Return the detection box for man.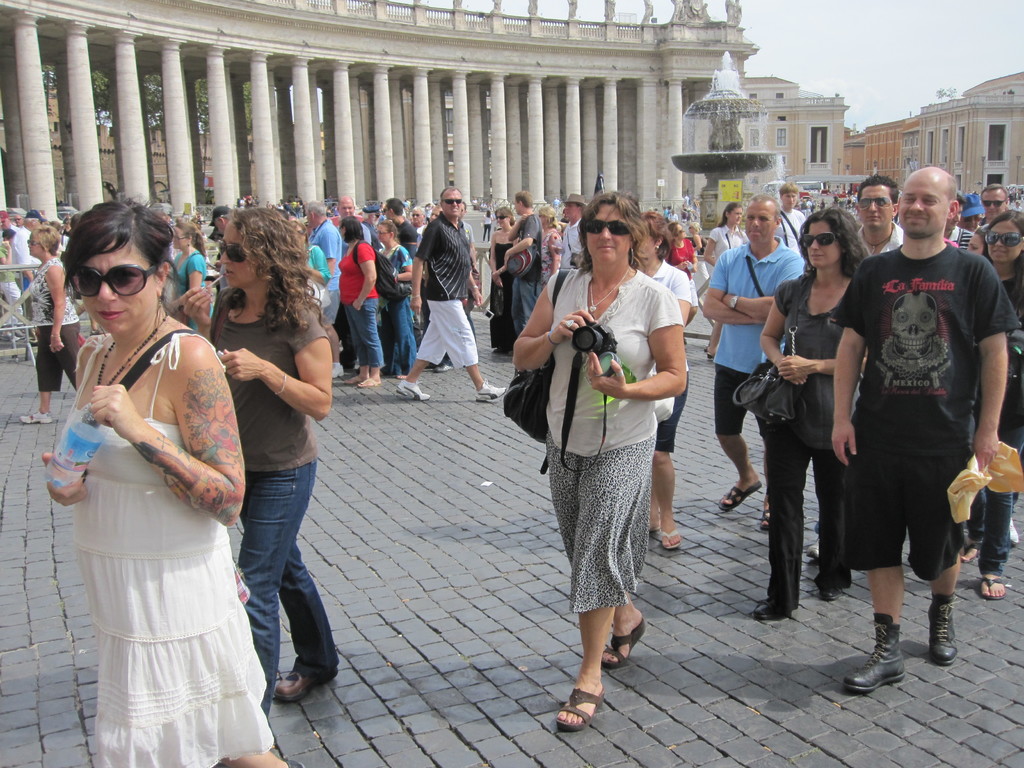
<region>383, 195, 424, 275</region>.
